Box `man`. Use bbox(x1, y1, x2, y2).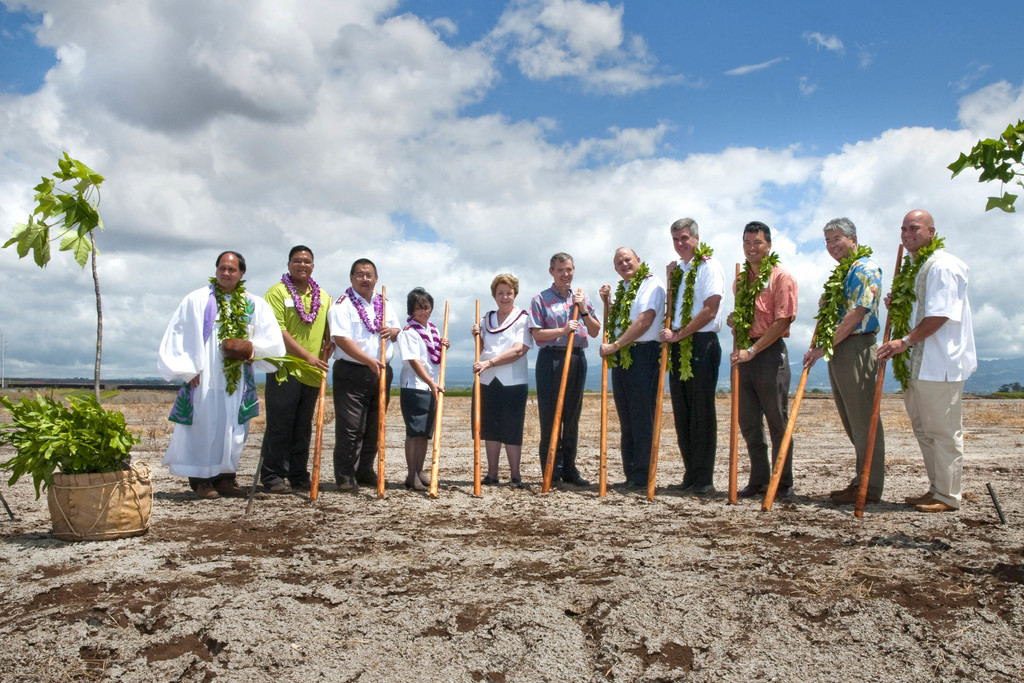
bbox(262, 251, 333, 488).
